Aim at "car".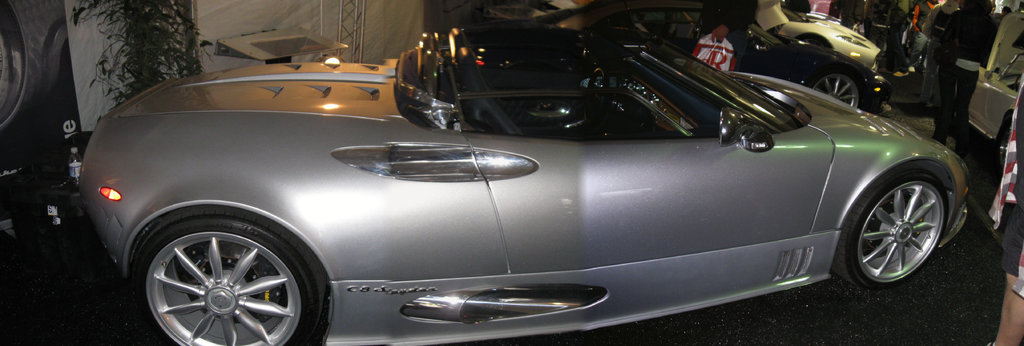
Aimed at region(194, 28, 950, 338).
